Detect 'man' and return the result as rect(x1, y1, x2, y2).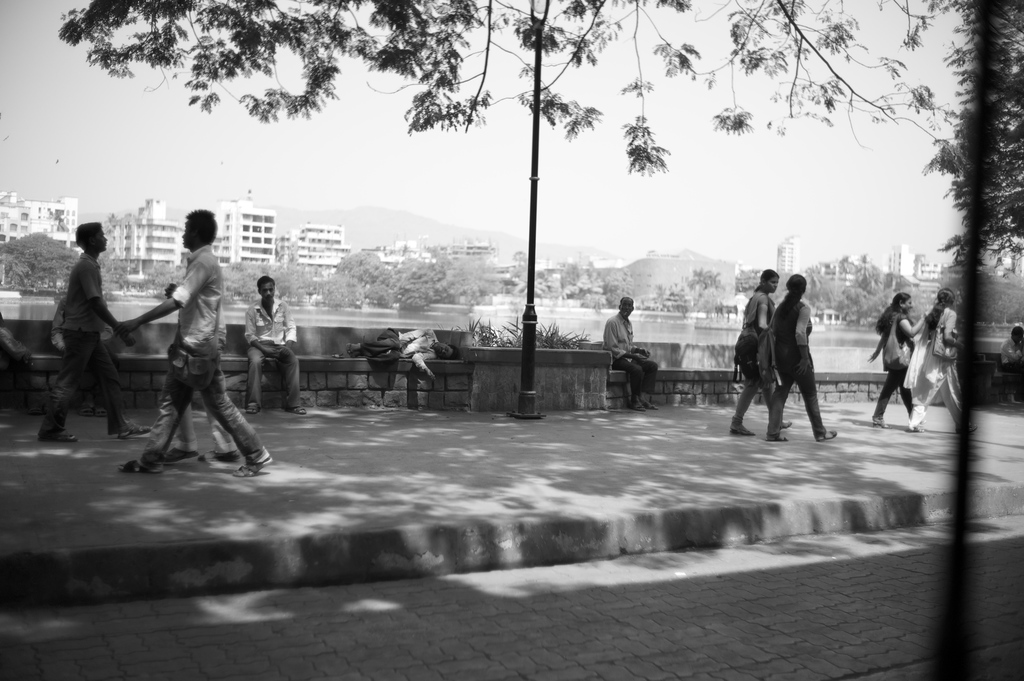
rect(995, 324, 1023, 406).
